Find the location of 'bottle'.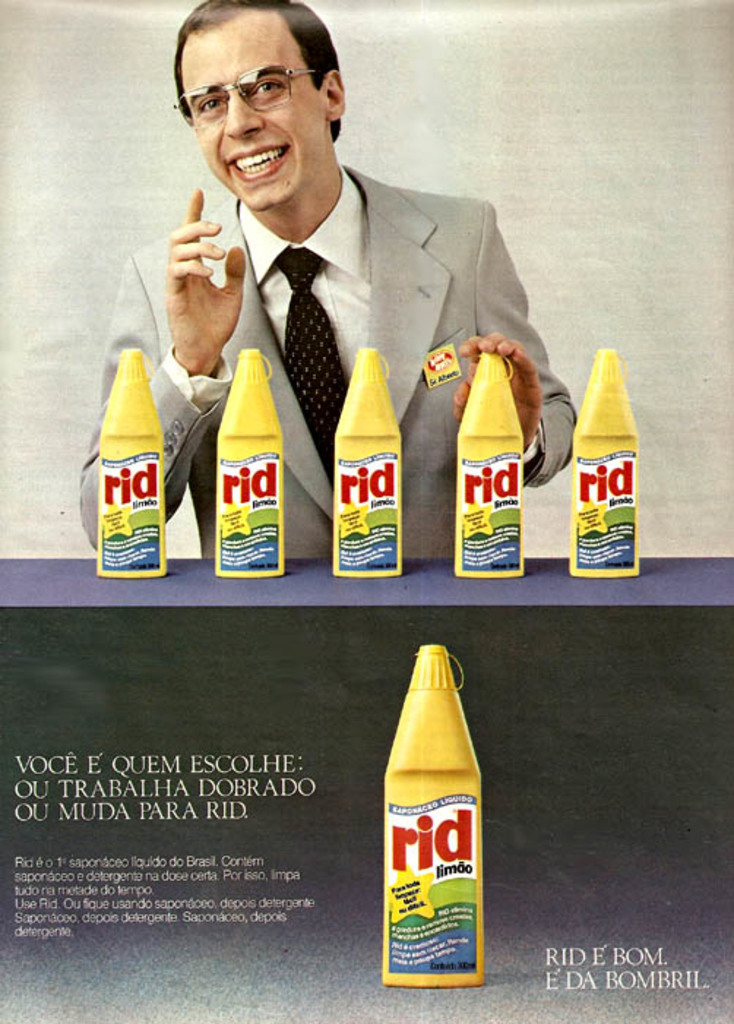
Location: bbox=(564, 347, 646, 582).
